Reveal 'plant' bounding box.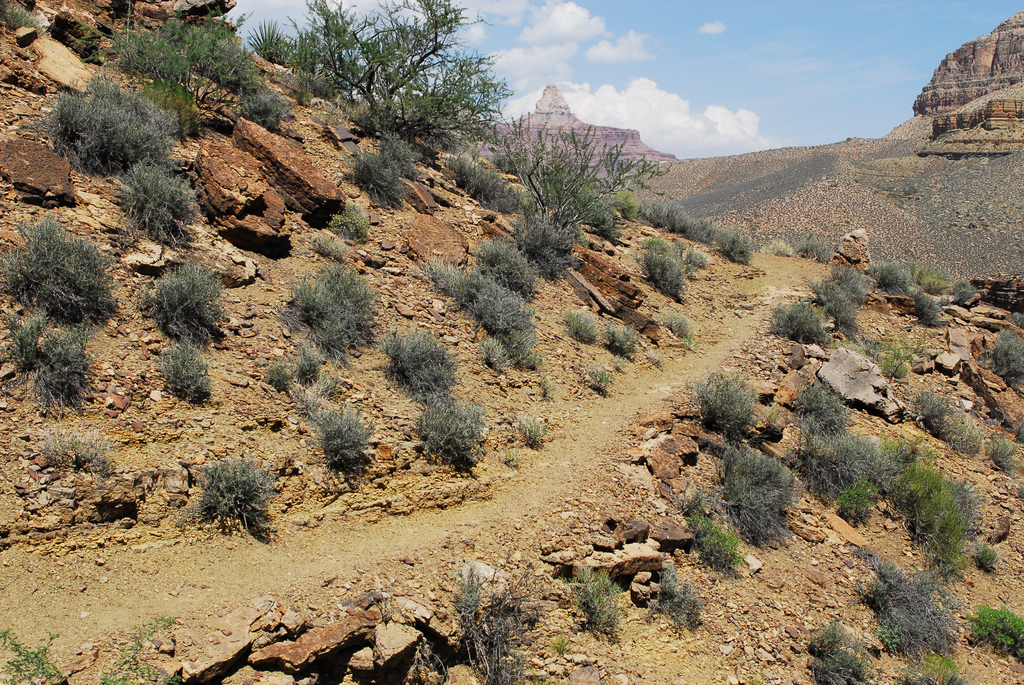
Revealed: 107:3:269:120.
